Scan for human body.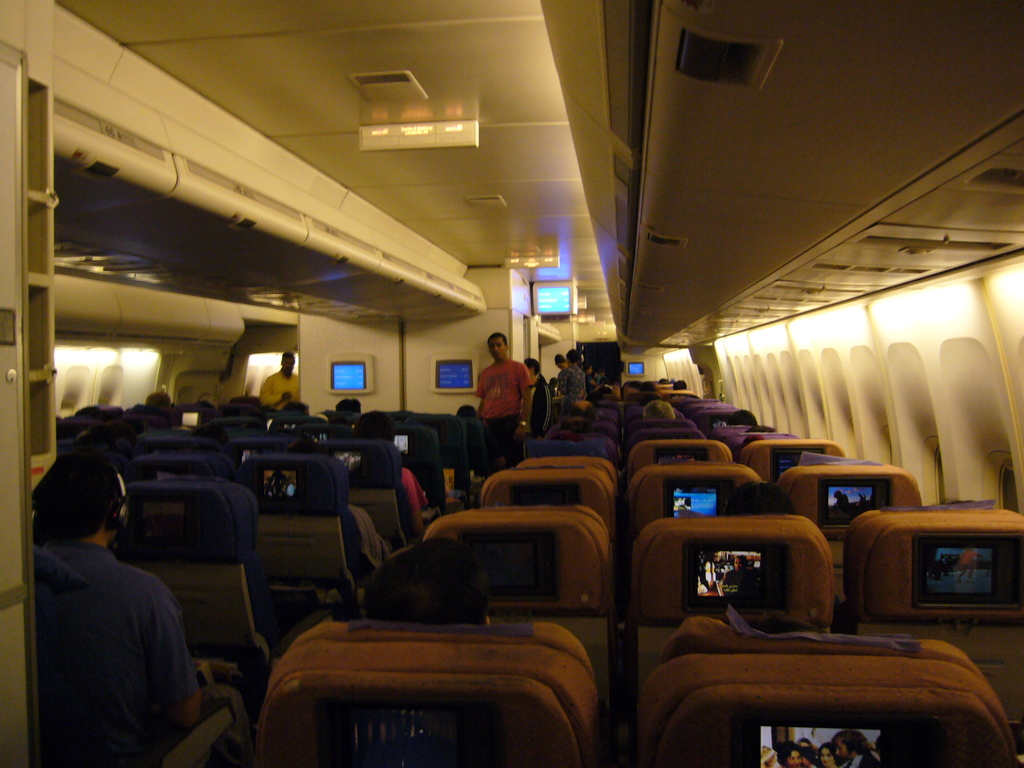
Scan result: {"left": 255, "top": 367, "right": 303, "bottom": 404}.
